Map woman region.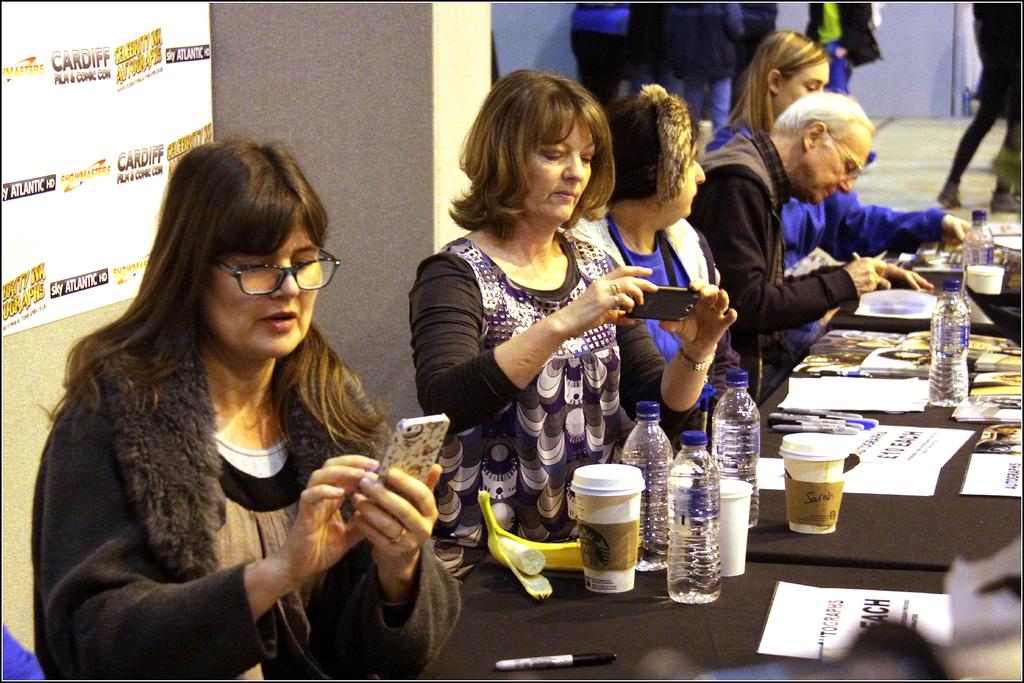
Mapped to bbox=(411, 62, 669, 545).
